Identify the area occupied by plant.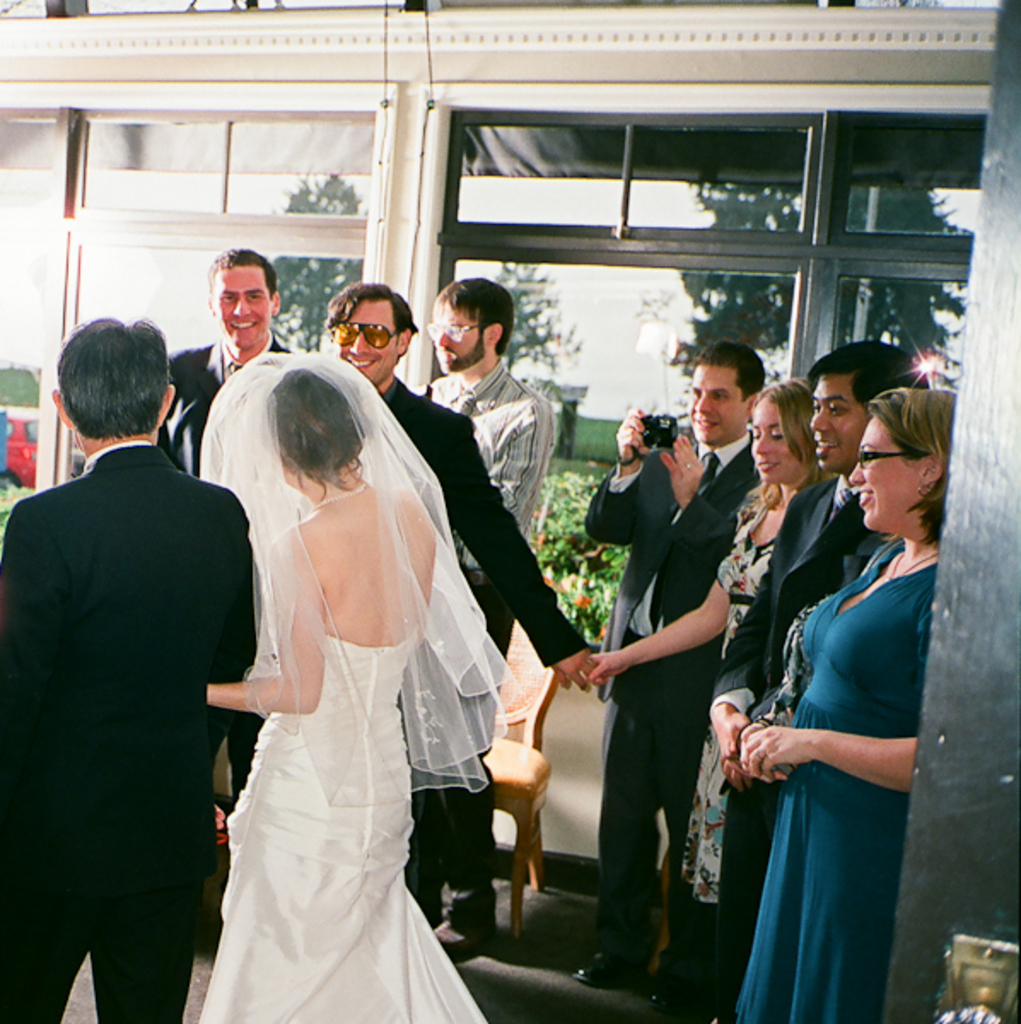
Area: (x1=531, y1=550, x2=633, y2=628).
